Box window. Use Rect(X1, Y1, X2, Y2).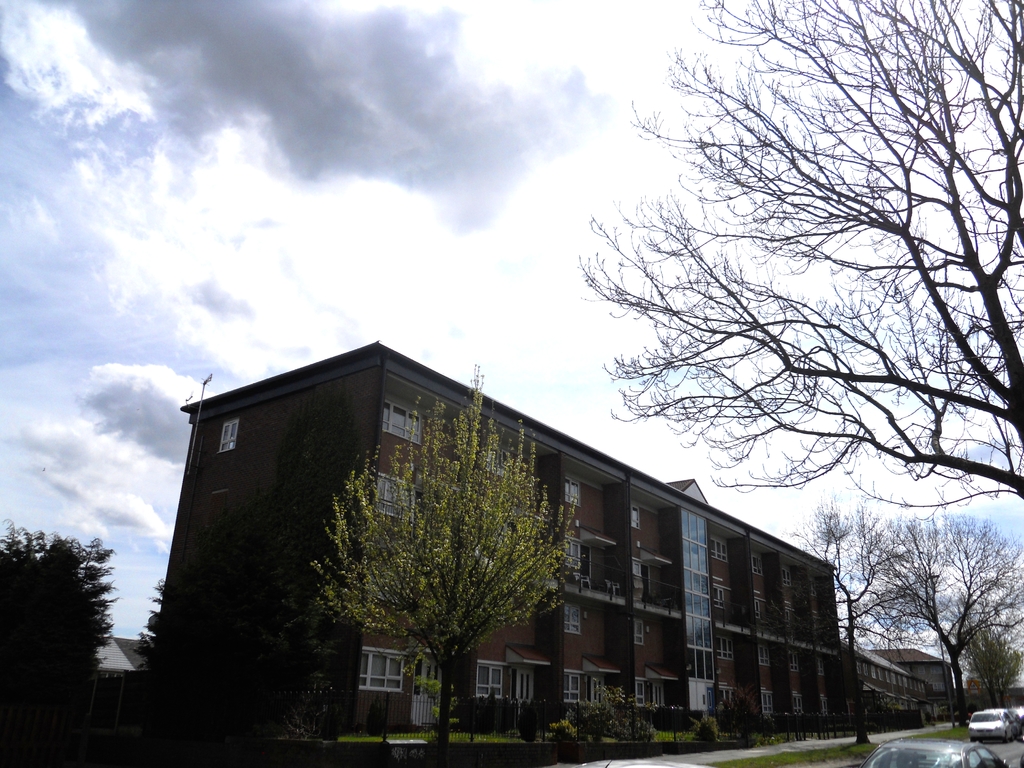
Rect(512, 665, 537, 705).
